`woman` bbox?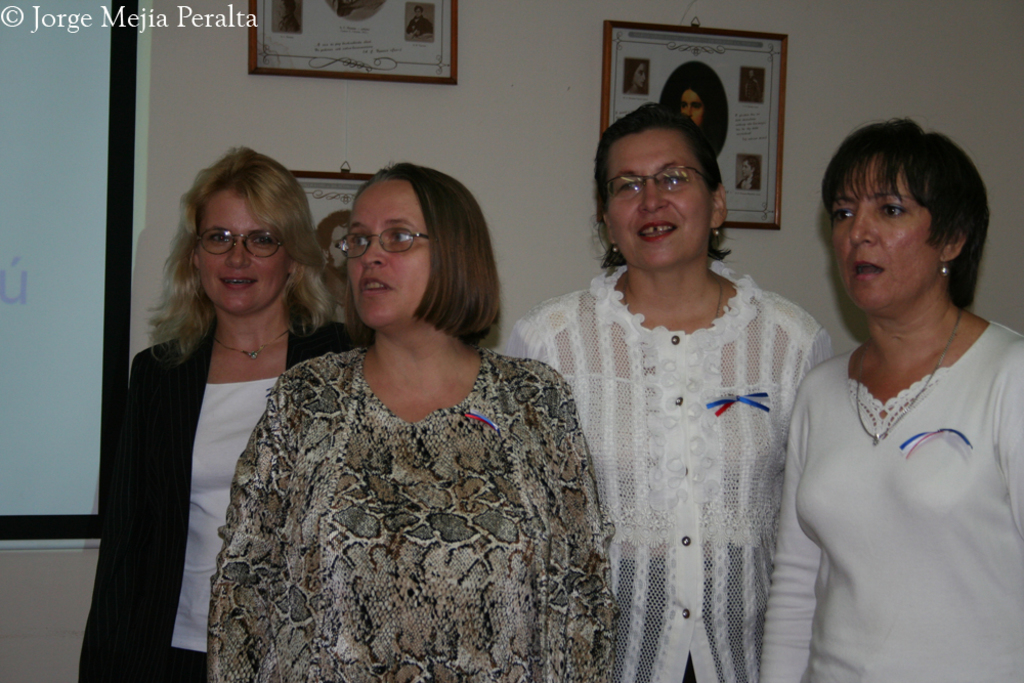
bbox=(738, 155, 761, 191)
